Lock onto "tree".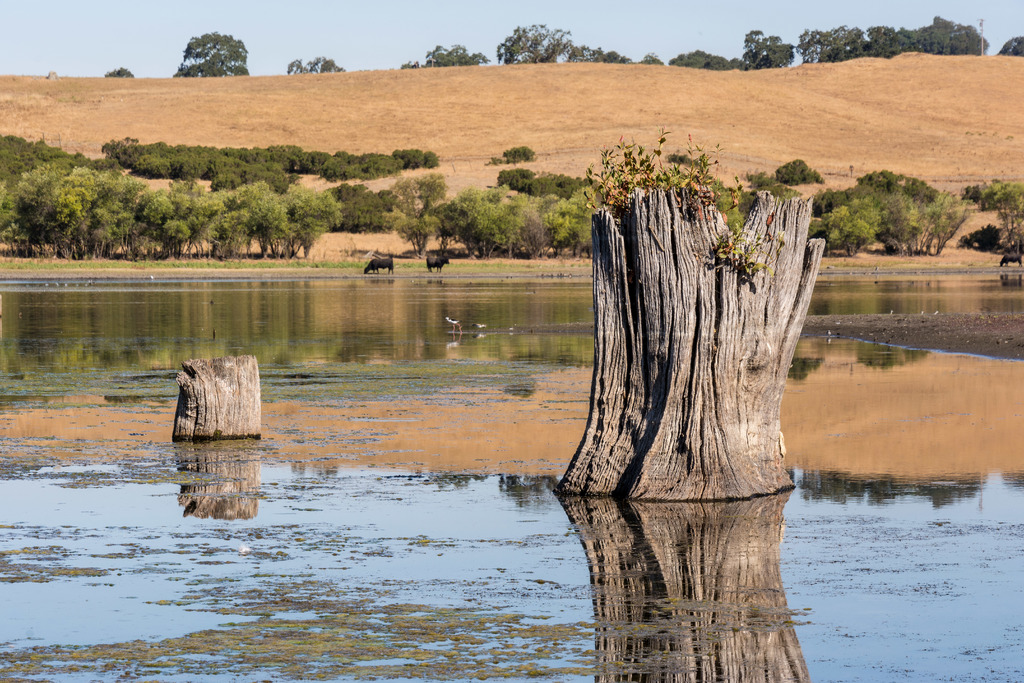
Locked: 840:165:963:259.
